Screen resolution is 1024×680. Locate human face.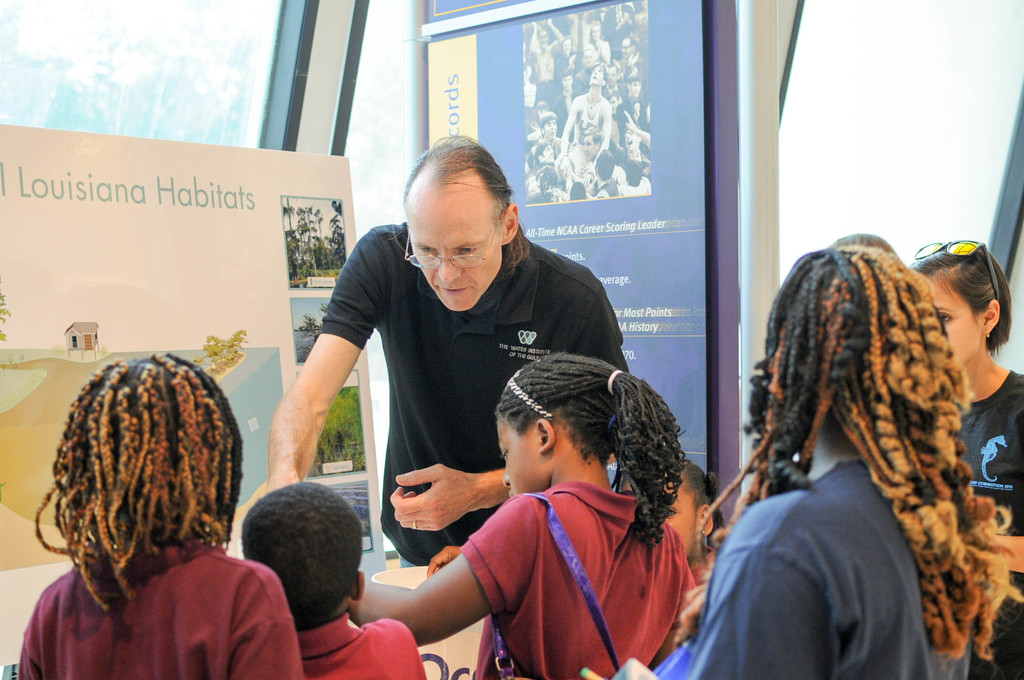
<box>404,177,507,307</box>.
